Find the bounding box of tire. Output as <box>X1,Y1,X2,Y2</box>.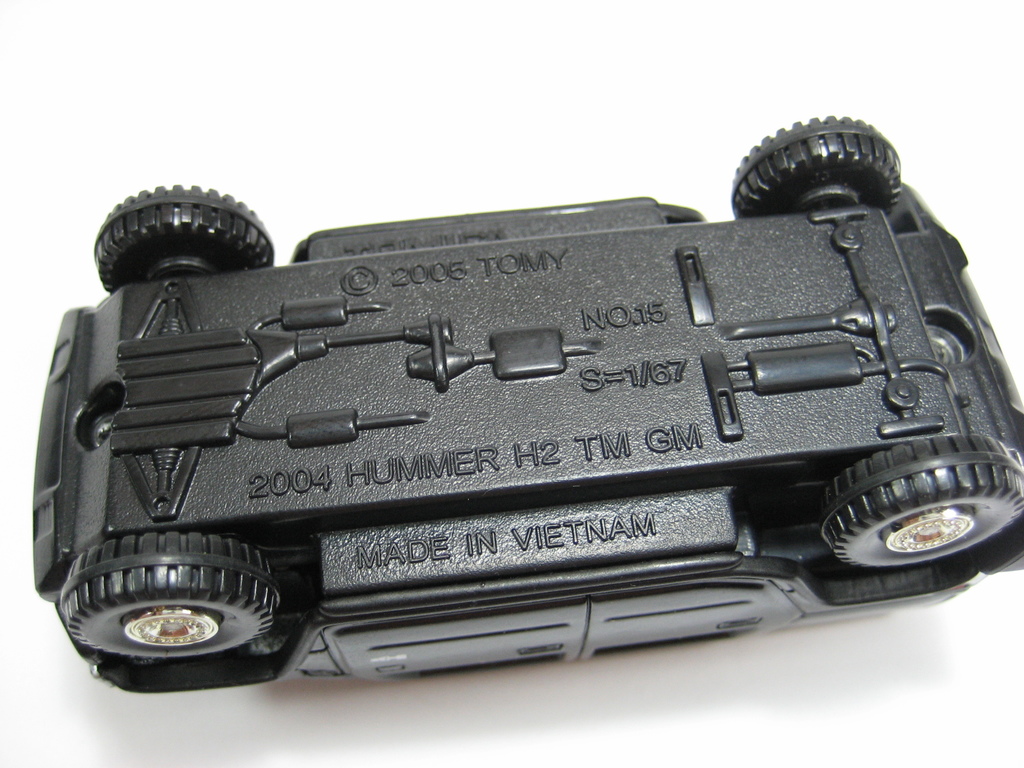
<box>94,186,275,294</box>.
